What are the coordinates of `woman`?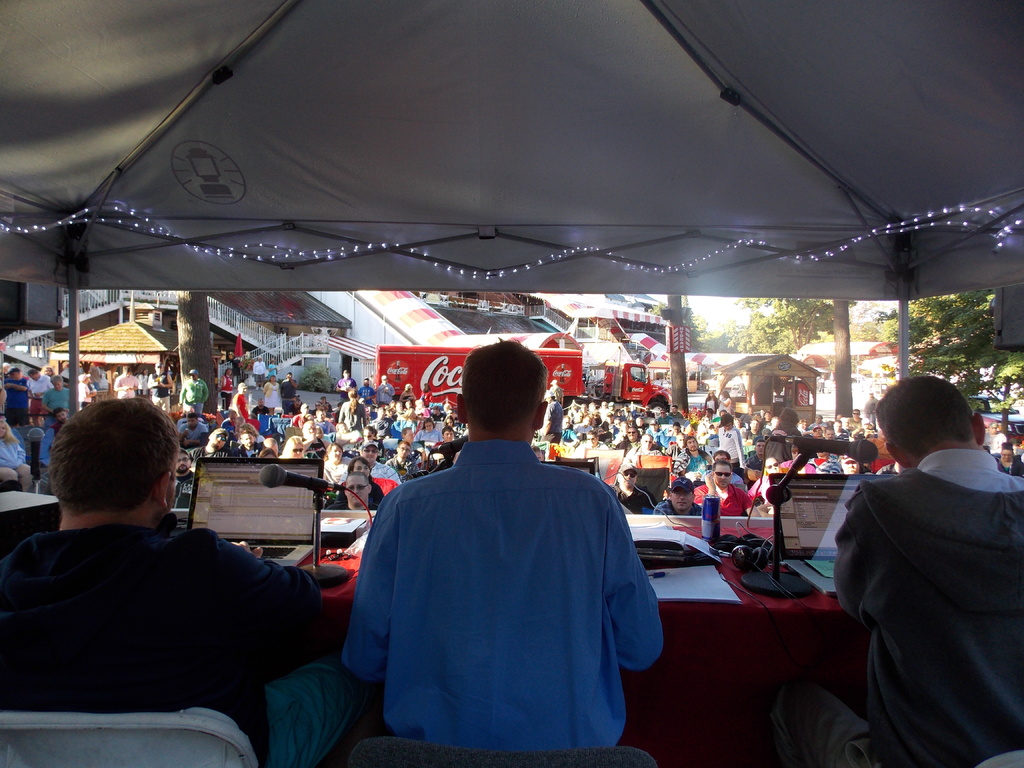
(767,416,780,431).
